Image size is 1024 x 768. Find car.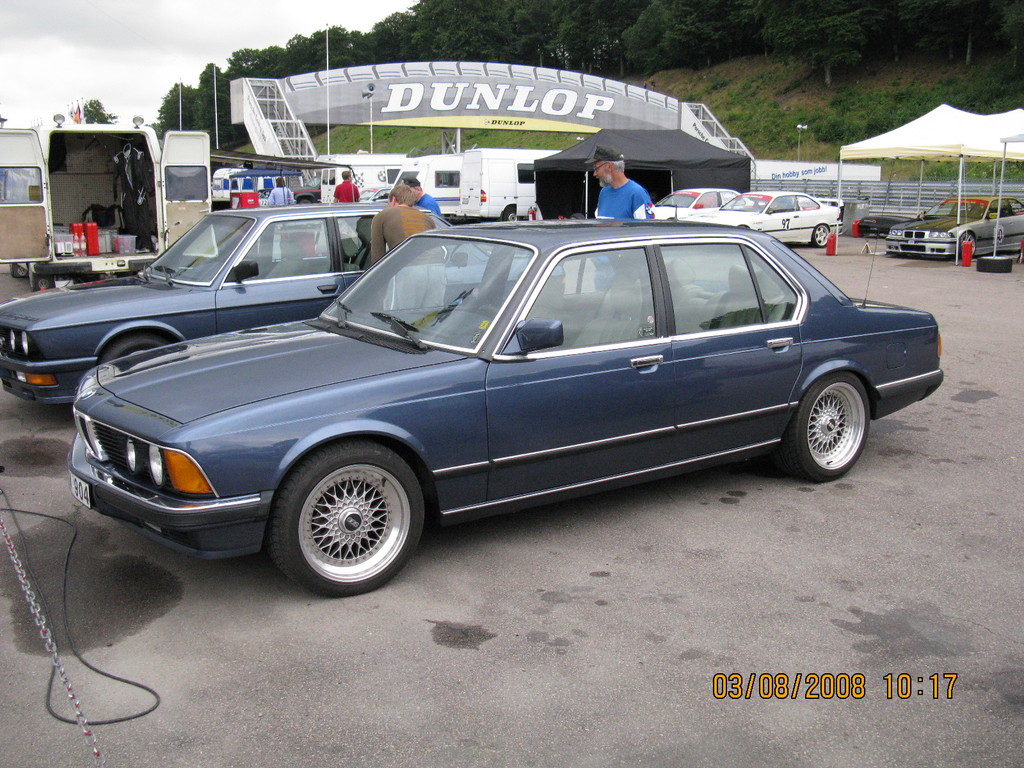
box=[710, 188, 852, 248].
